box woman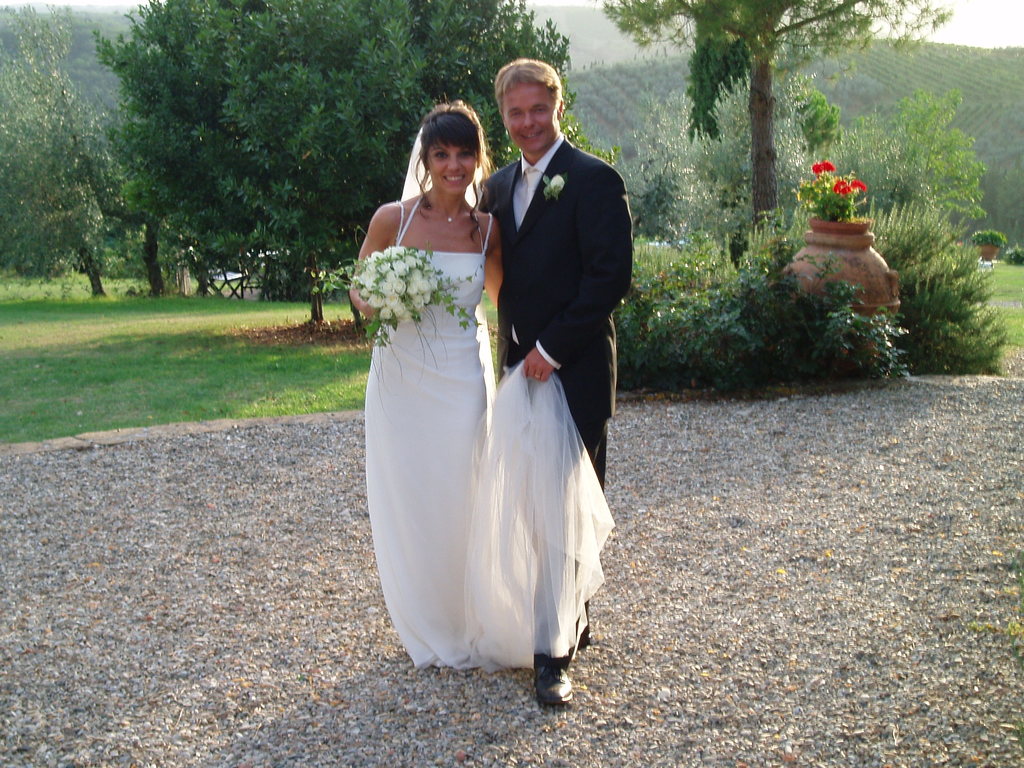
rect(350, 88, 614, 673)
